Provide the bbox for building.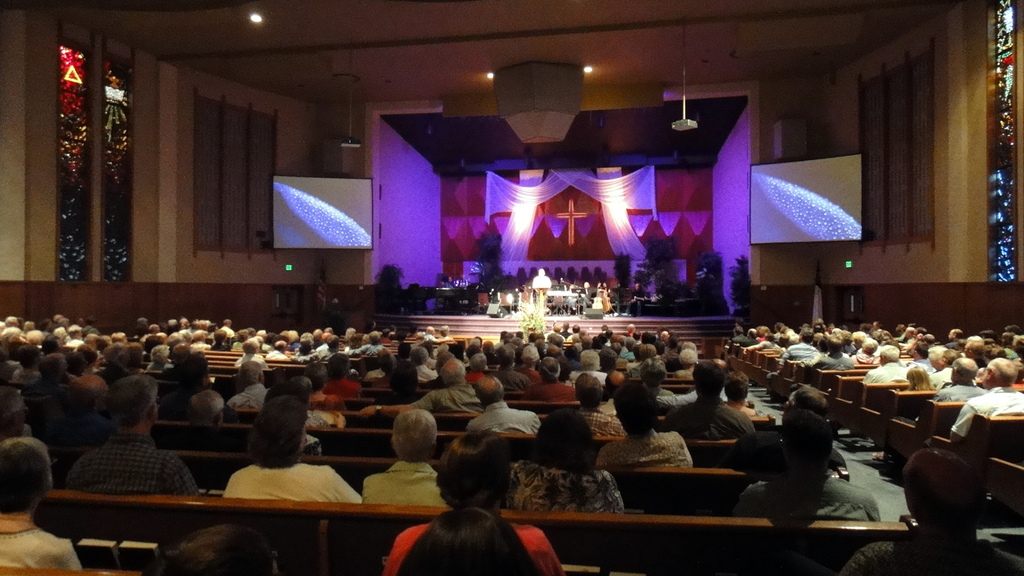
region(0, 0, 1023, 575).
